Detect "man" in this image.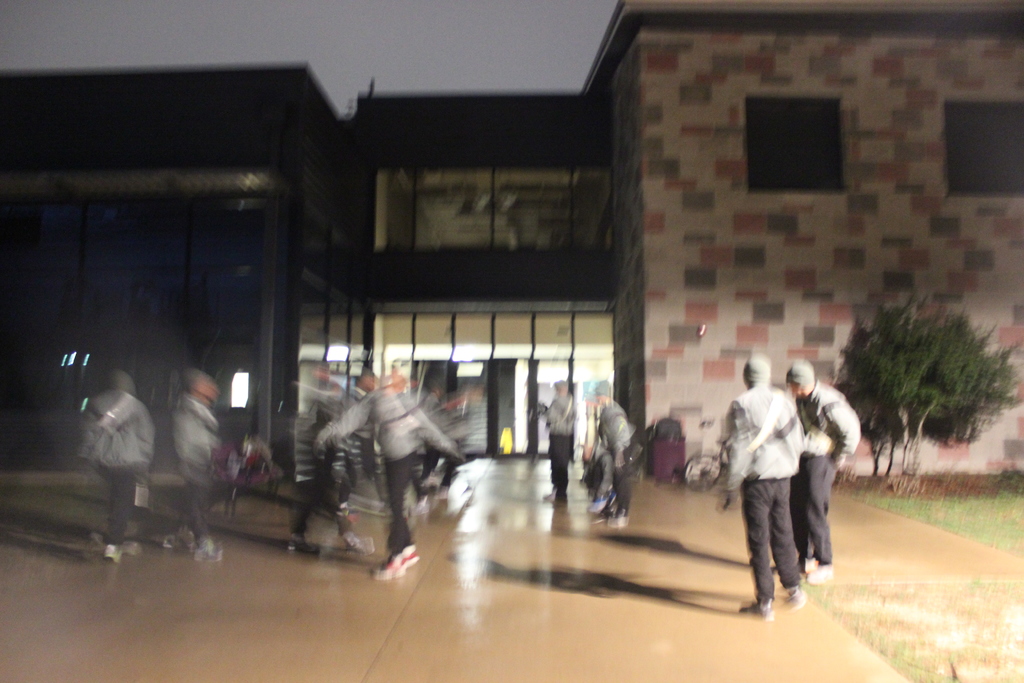
Detection: bbox(591, 375, 651, 525).
